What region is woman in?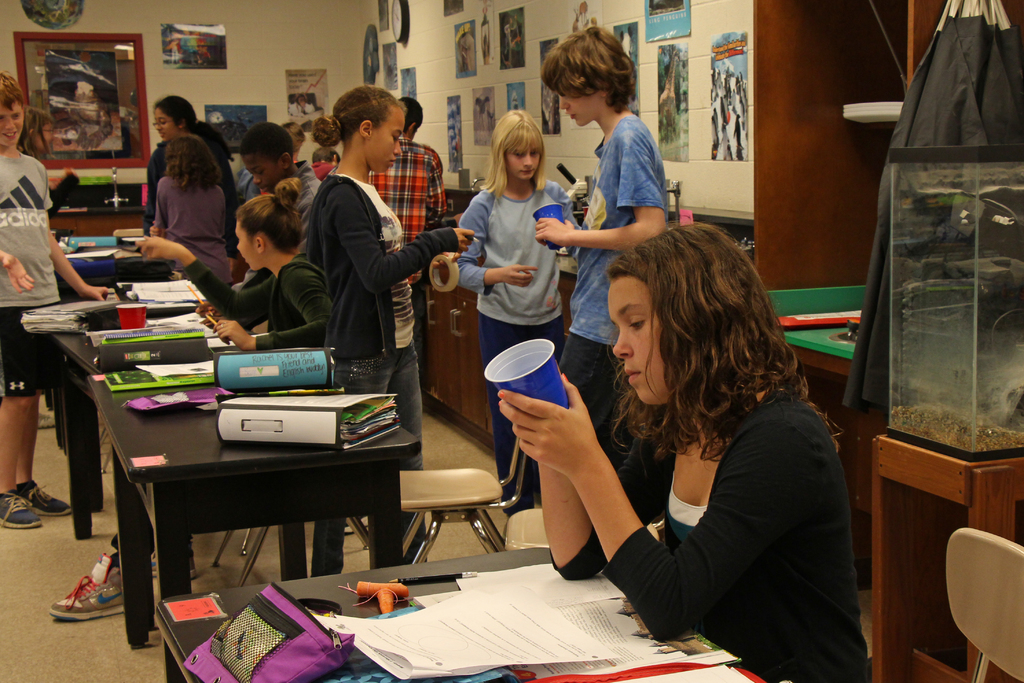
{"x1": 19, "y1": 104, "x2": 59, "y2": 162}.
